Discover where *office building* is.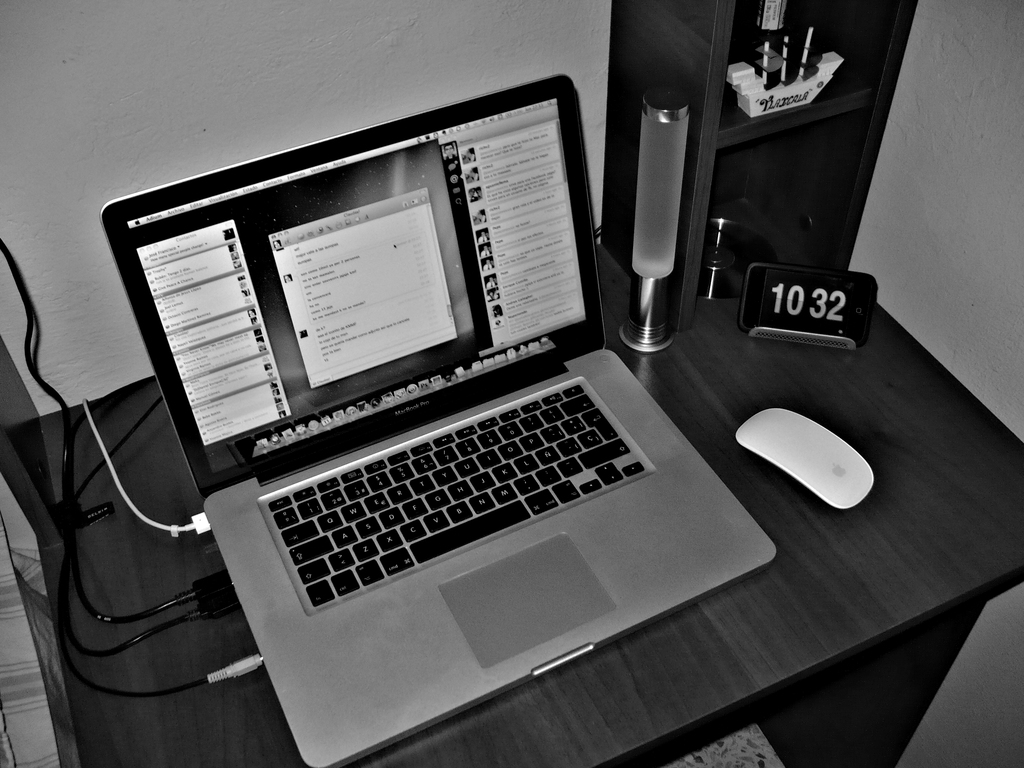
Discovered at [left=0, top=3, right=1023, bottom=767].
